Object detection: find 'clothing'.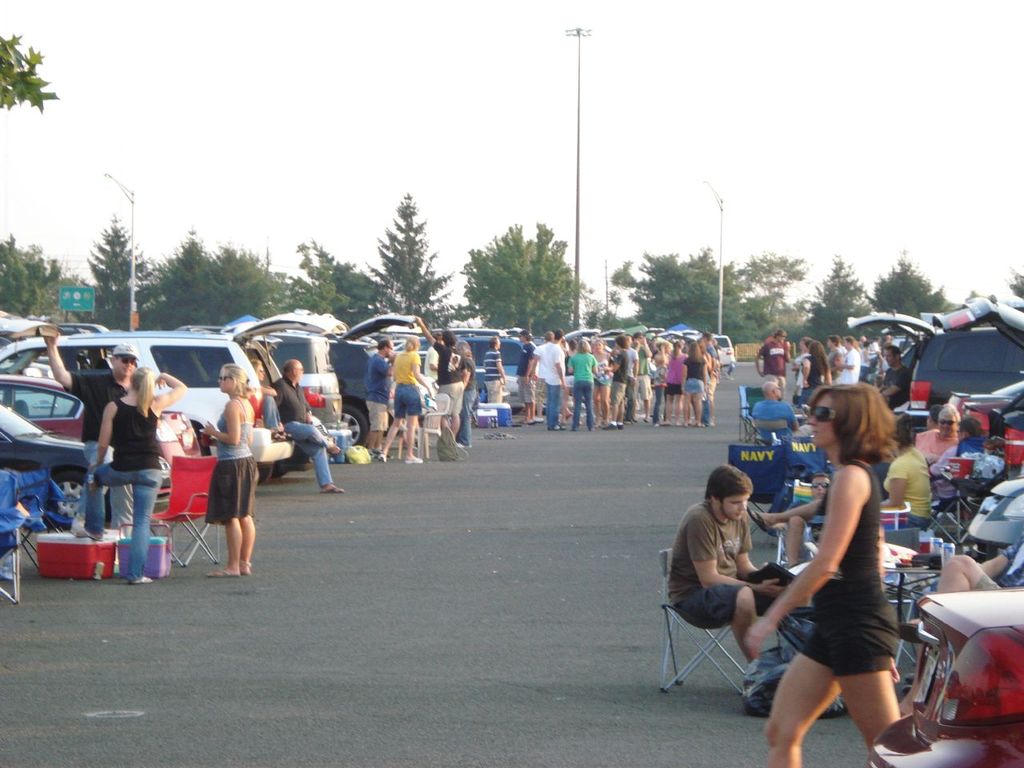
970 534 1023 590.
